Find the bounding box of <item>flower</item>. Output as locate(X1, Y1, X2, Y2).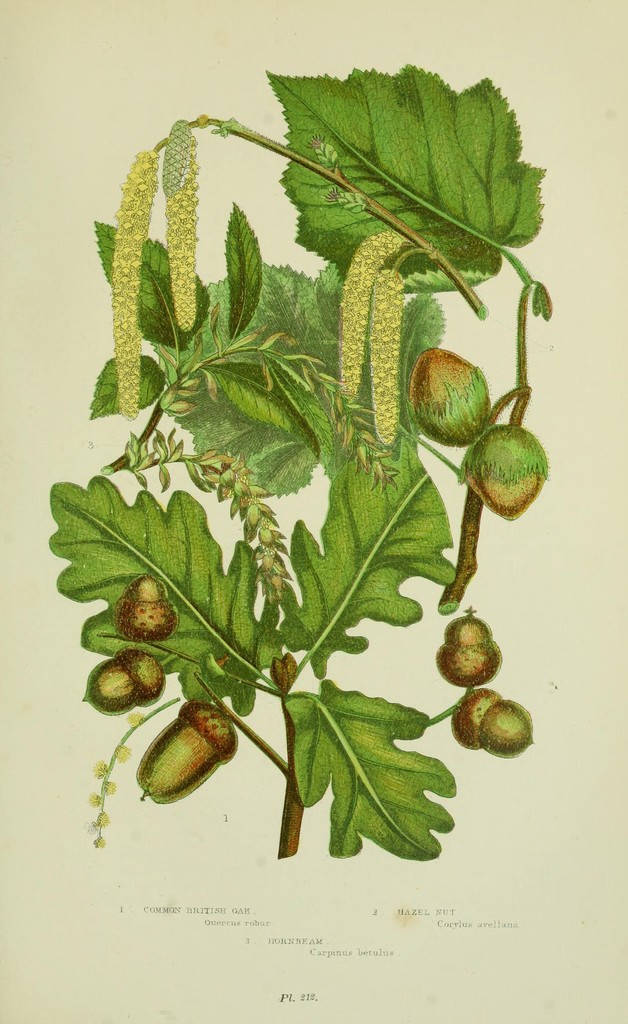
locate(109, 138, 161, 421).
